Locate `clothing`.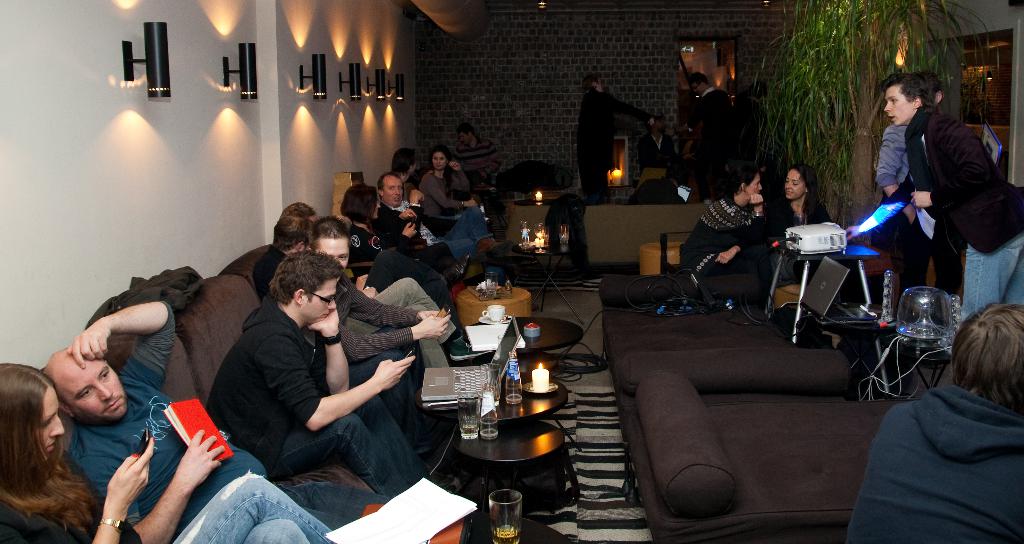
Bounding box: x1=0 y1=468 x2=332 y2=543.
